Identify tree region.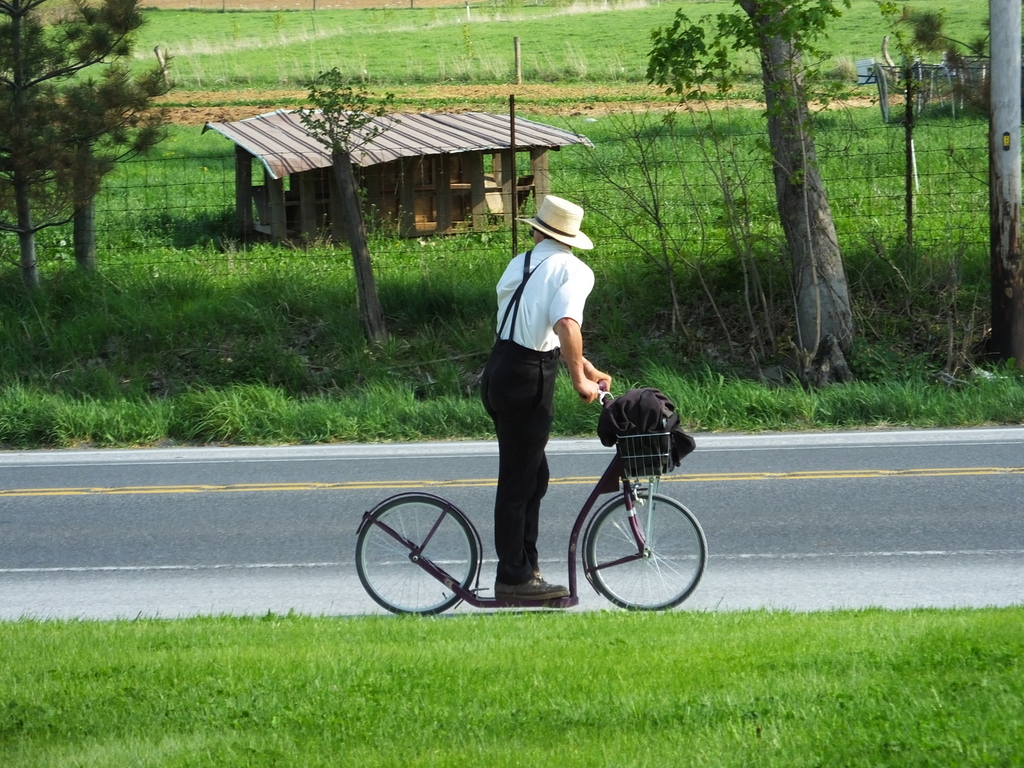
Region: <region>984, 0, 1023, 375</region>.
